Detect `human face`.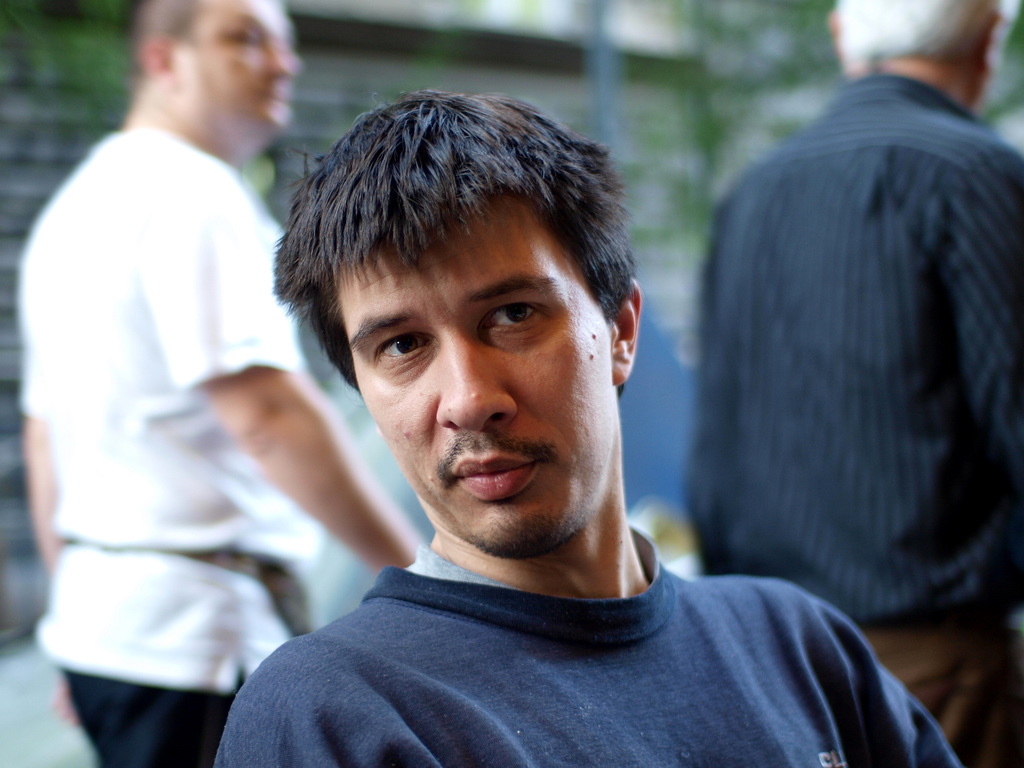
Detected at [left=334, top=188, right=612, bottom=556].
